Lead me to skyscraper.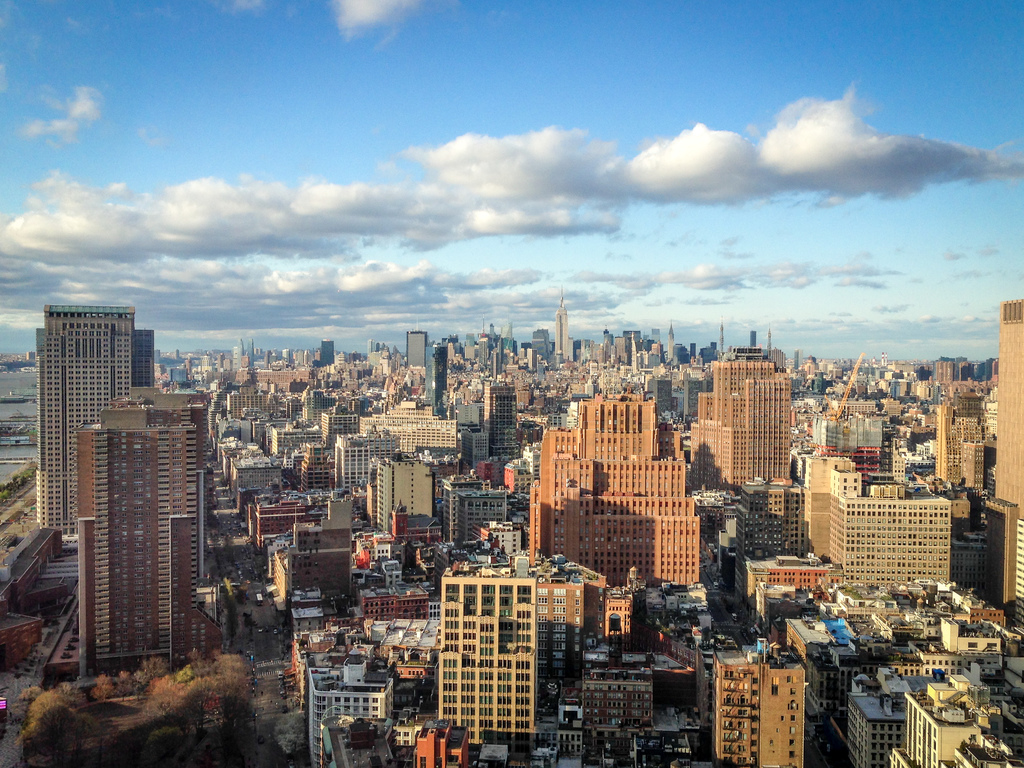
Lead to locate(69, 388, 210, 668).
